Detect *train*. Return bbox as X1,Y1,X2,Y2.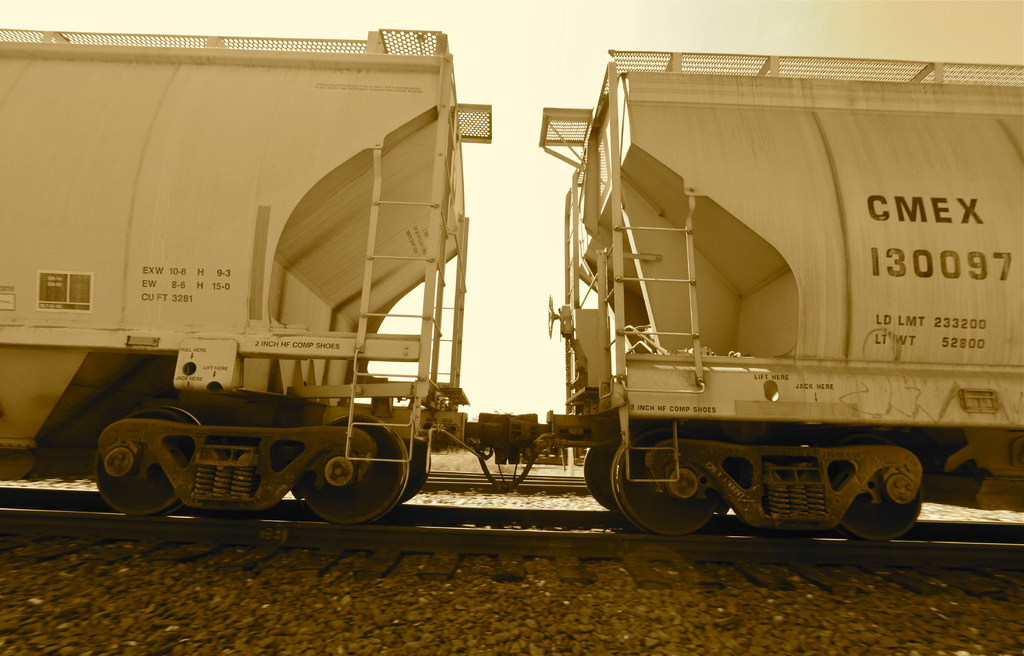
0,27,1023,535.
